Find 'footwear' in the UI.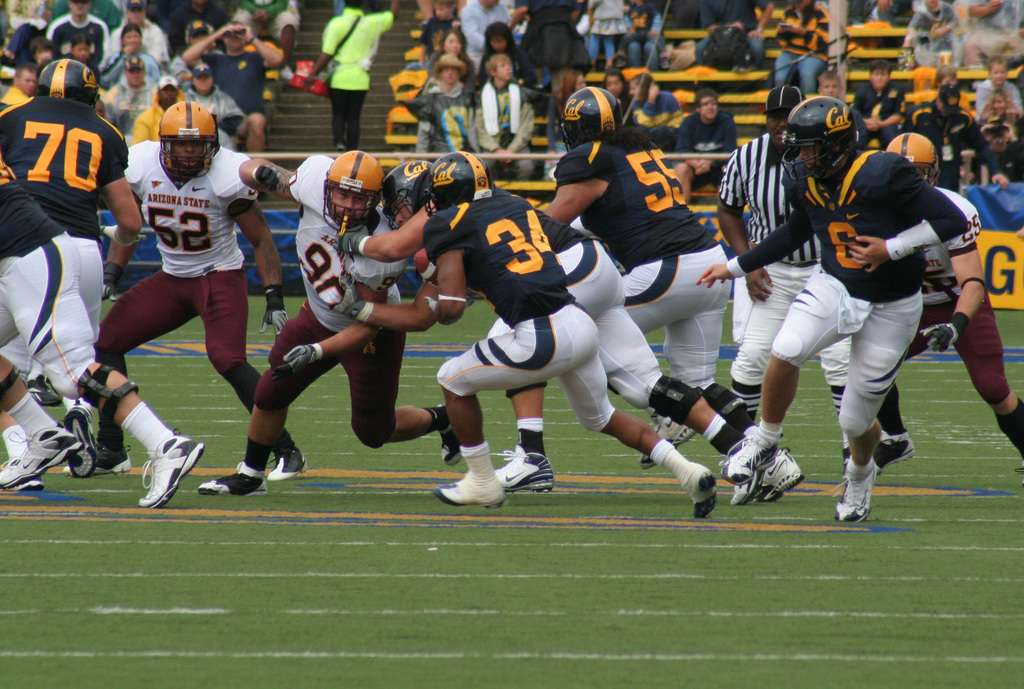
UI element at detection(639, 410, 696, 469).
